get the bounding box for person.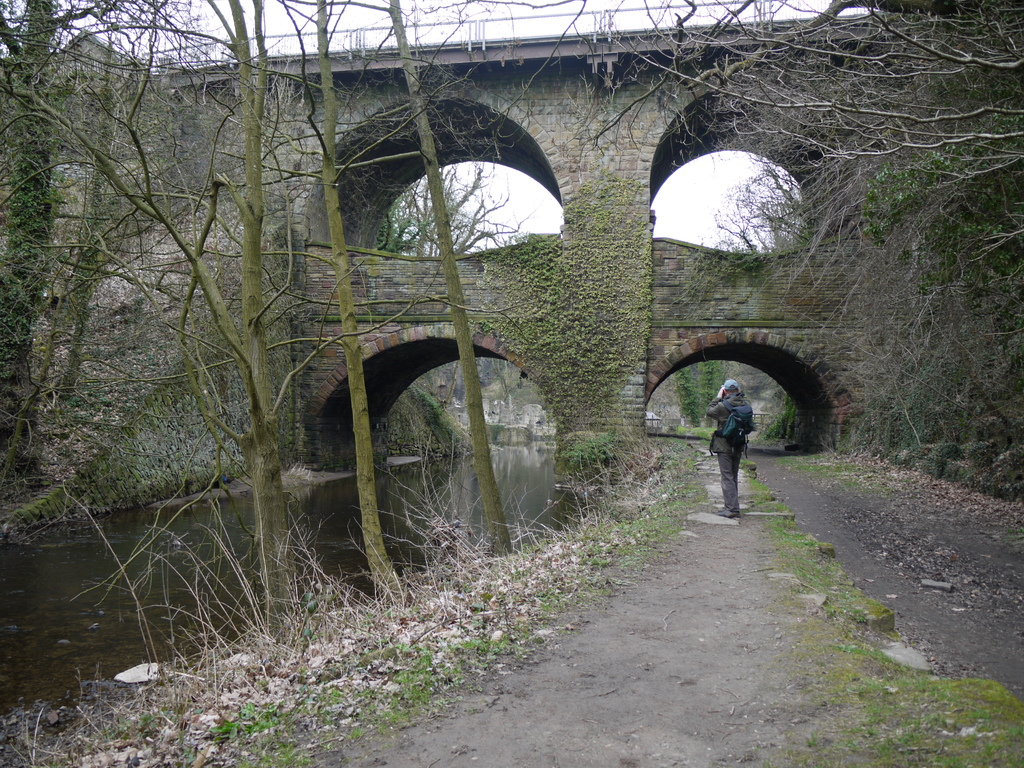
706 378 753 517.
